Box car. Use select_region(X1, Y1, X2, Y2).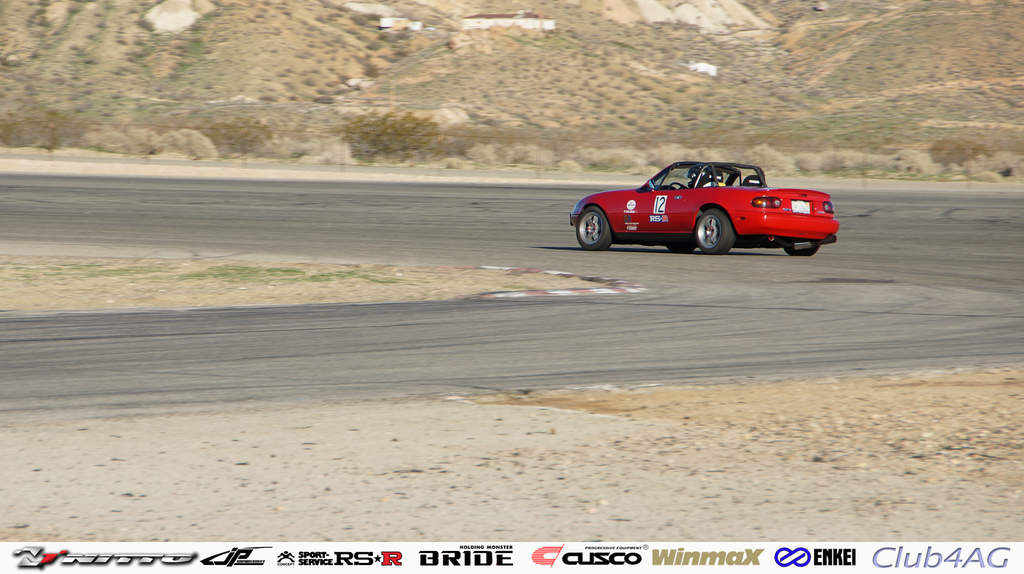
select_region(562, 156, 835, 258).
